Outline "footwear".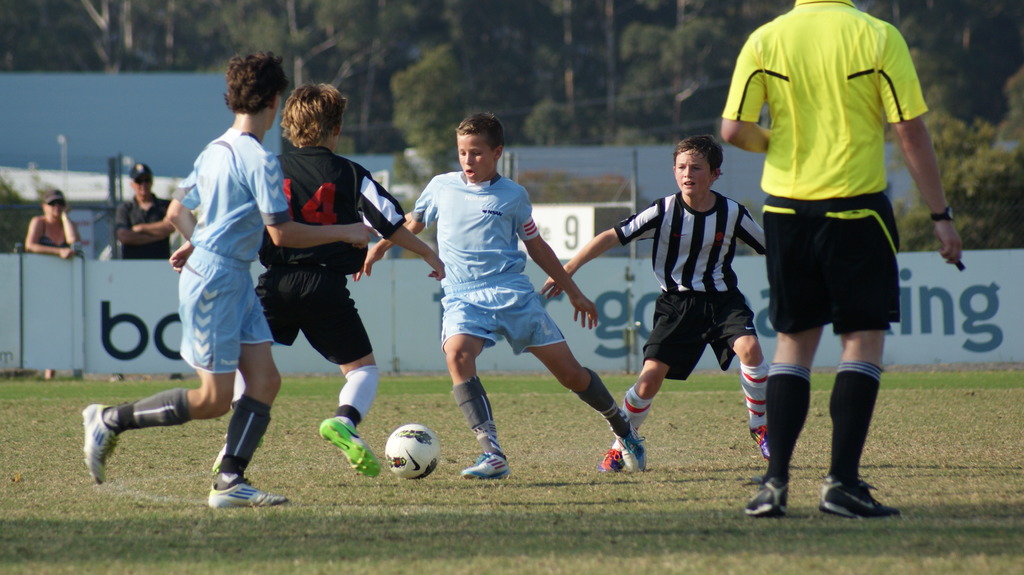
Outline: left=750, top=427, right=772, bottom=458.
